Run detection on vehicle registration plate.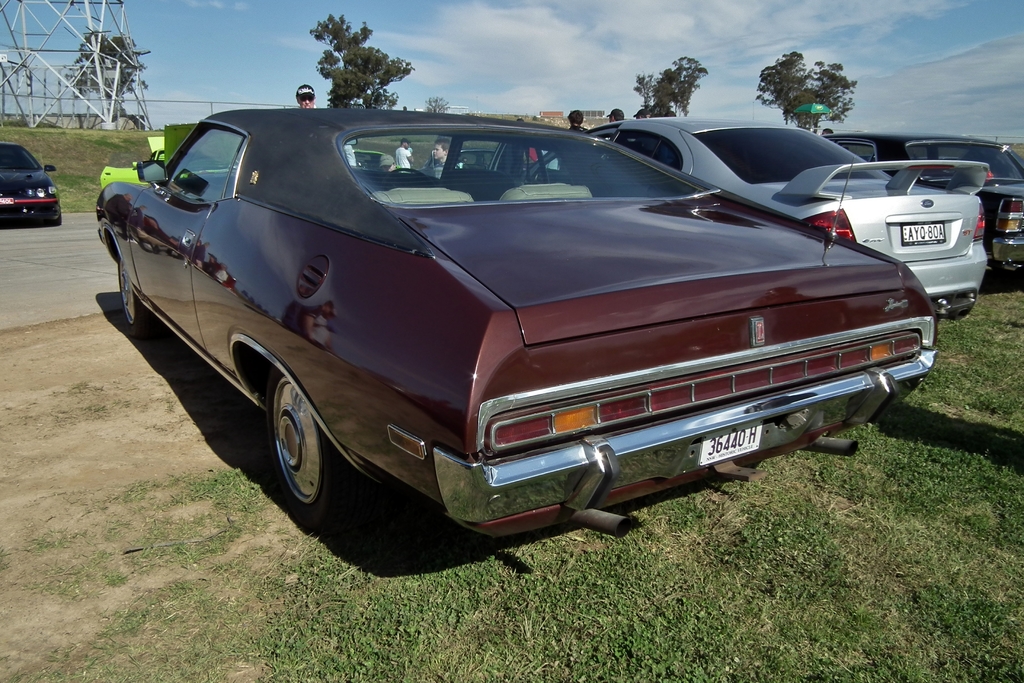
Result: [x1=1007, y1=220, x2=1022, y2=233].
